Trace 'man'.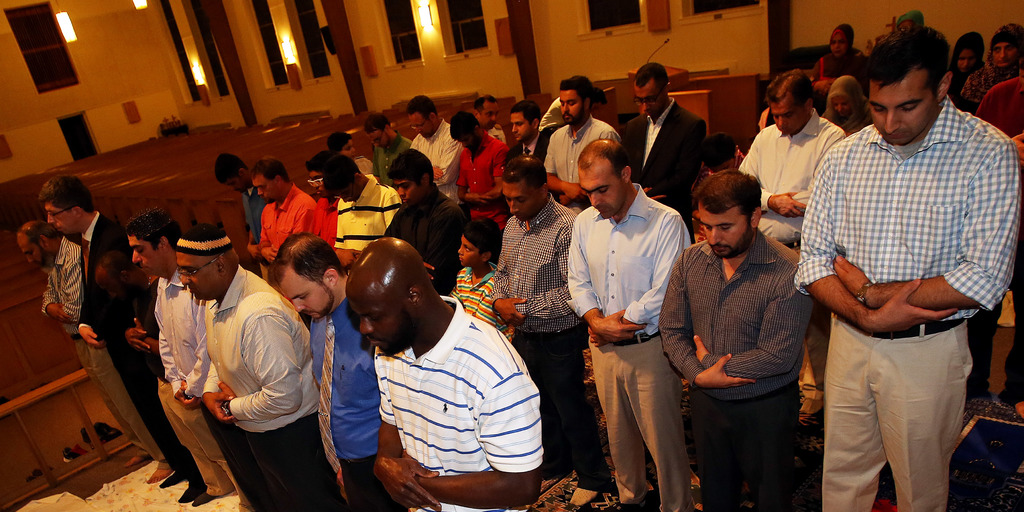
Traced to region(792, 15, 1008, 502).
